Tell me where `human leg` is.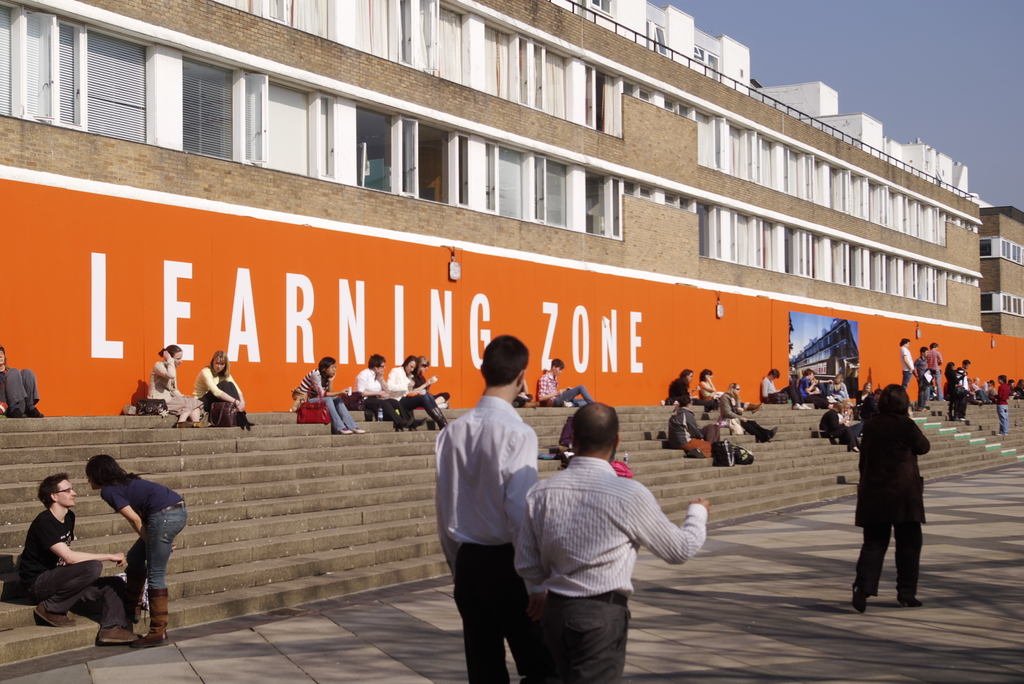
`human leg` is at <box>510,552,535,683</box>.
